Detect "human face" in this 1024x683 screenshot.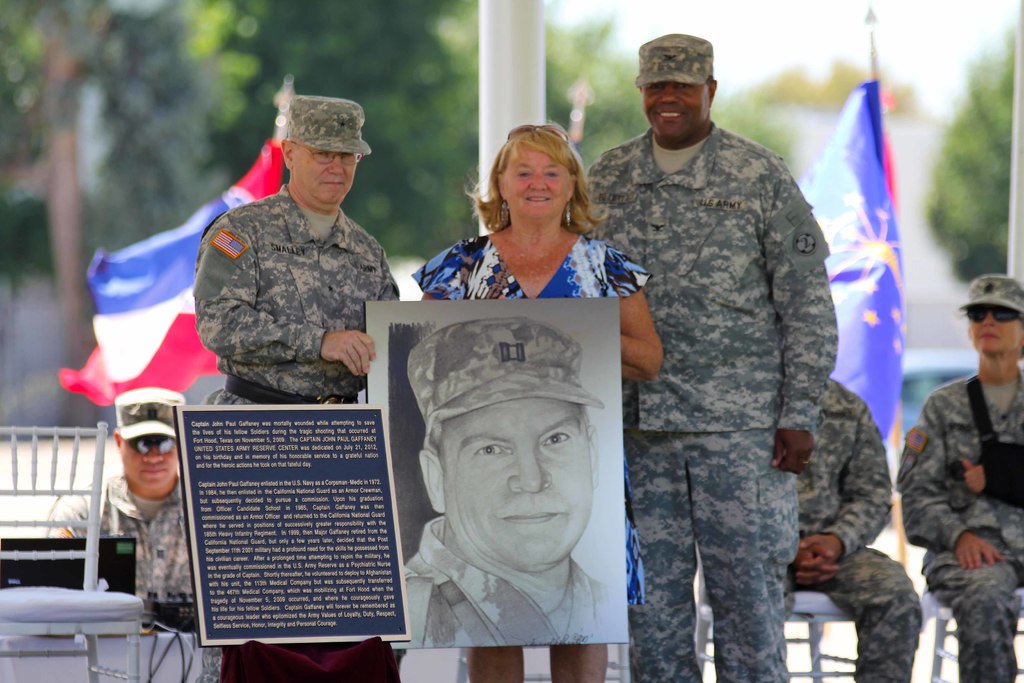
Detection: left=968, top=302, right=1023, bottom=355.
